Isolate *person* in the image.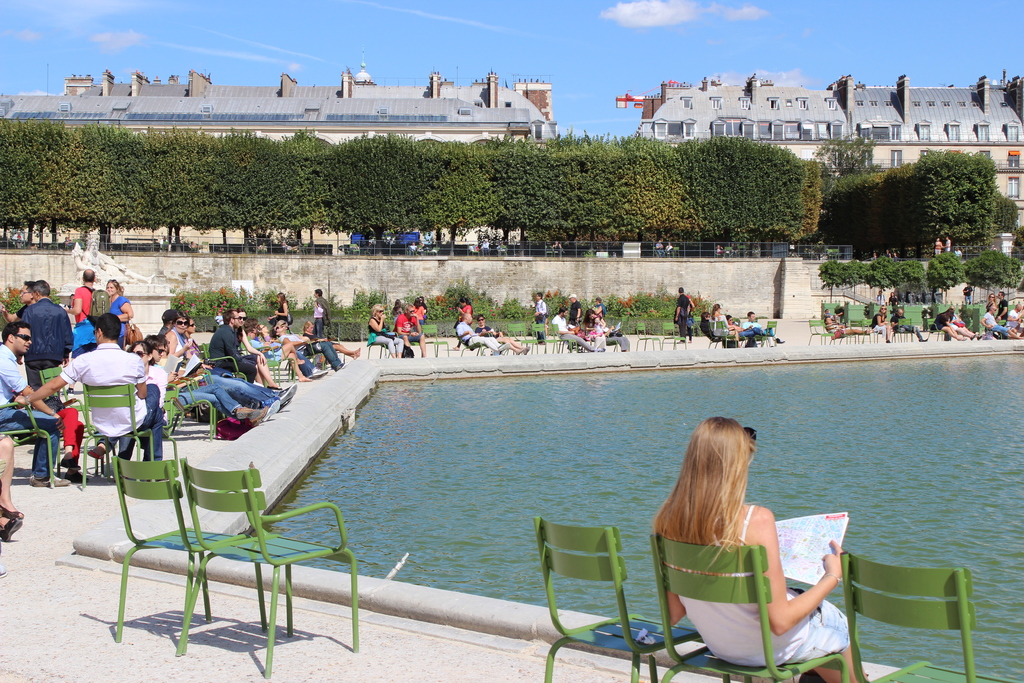
Isolated region: region(54, 310, 163, 458).
